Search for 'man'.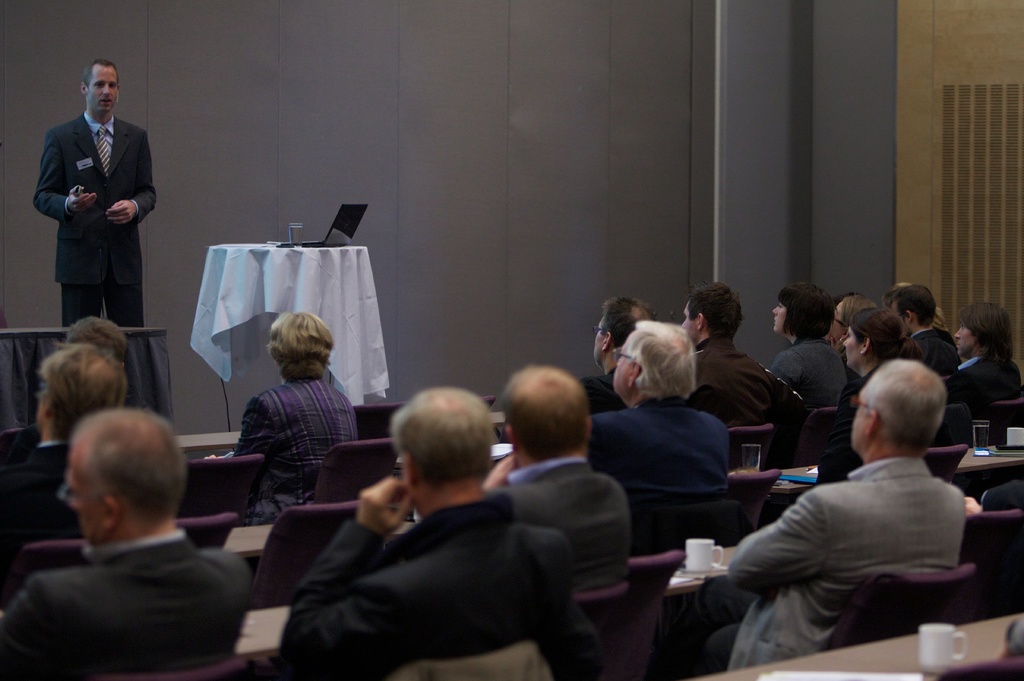
Found at {"left": 0, "top": 411, "right": 252, "bottom": 680}.
